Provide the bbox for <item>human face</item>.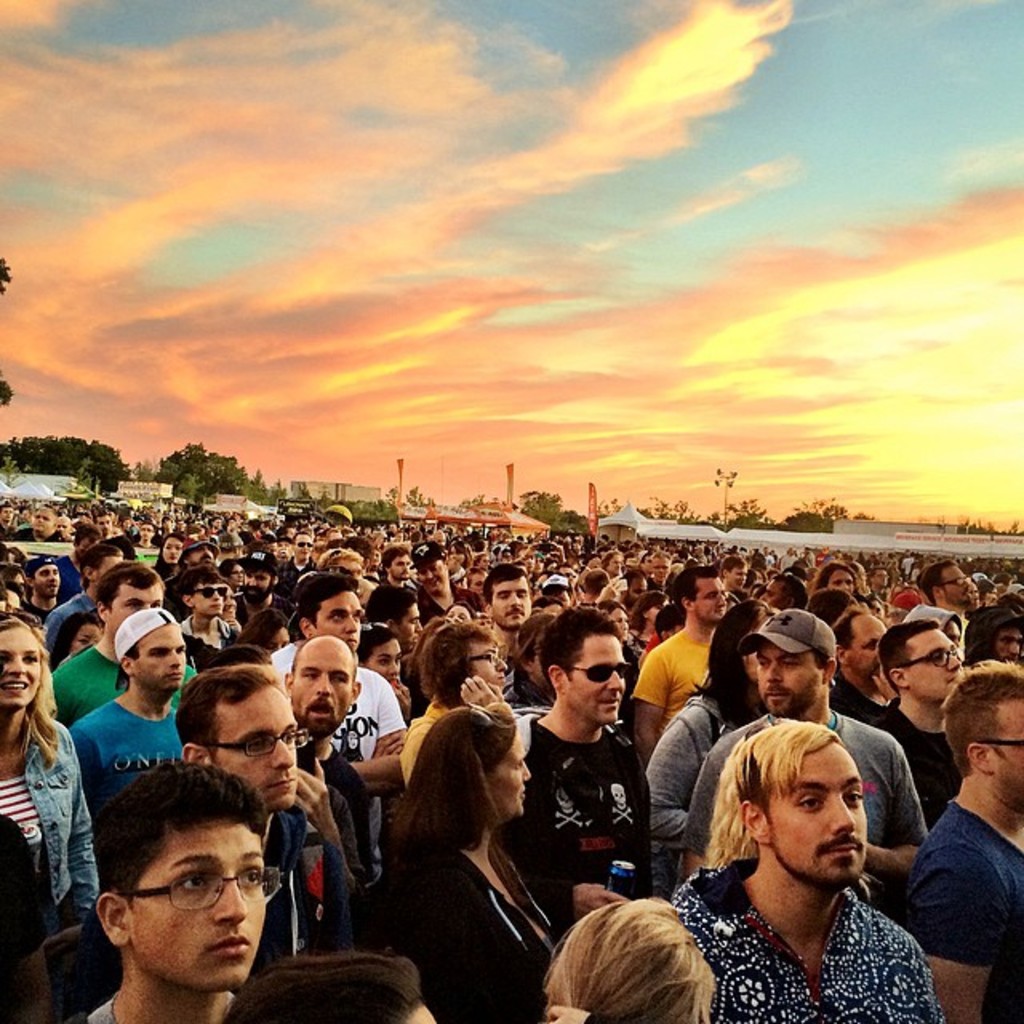
[x1=739, y1=645, x2=755, y2=682].
